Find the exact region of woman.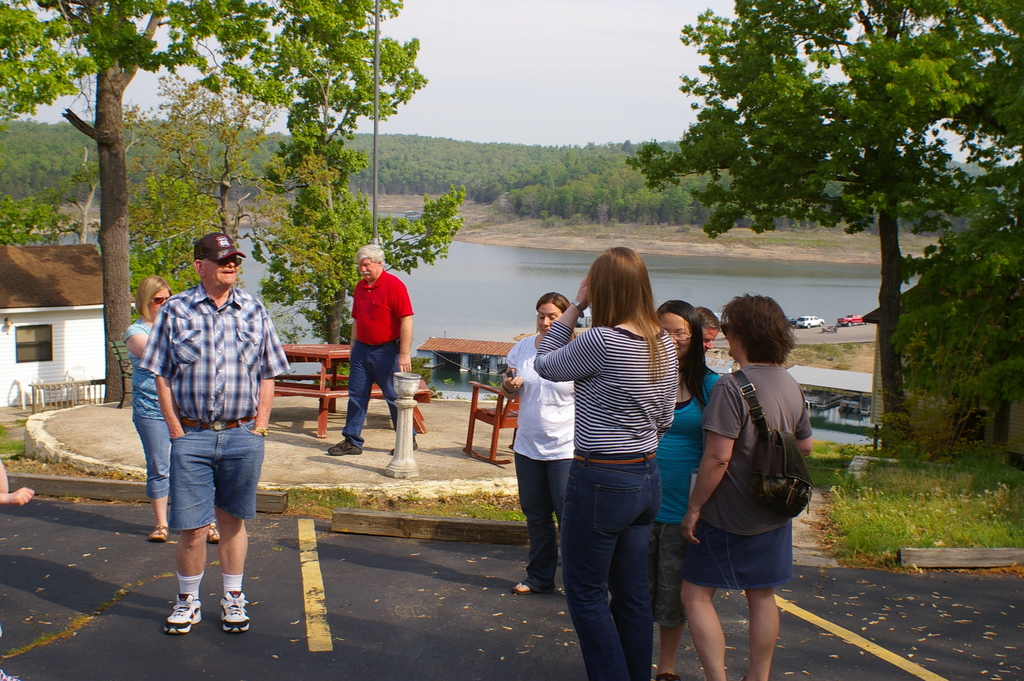
Exact region: box=[531, 245, 678, 680].
